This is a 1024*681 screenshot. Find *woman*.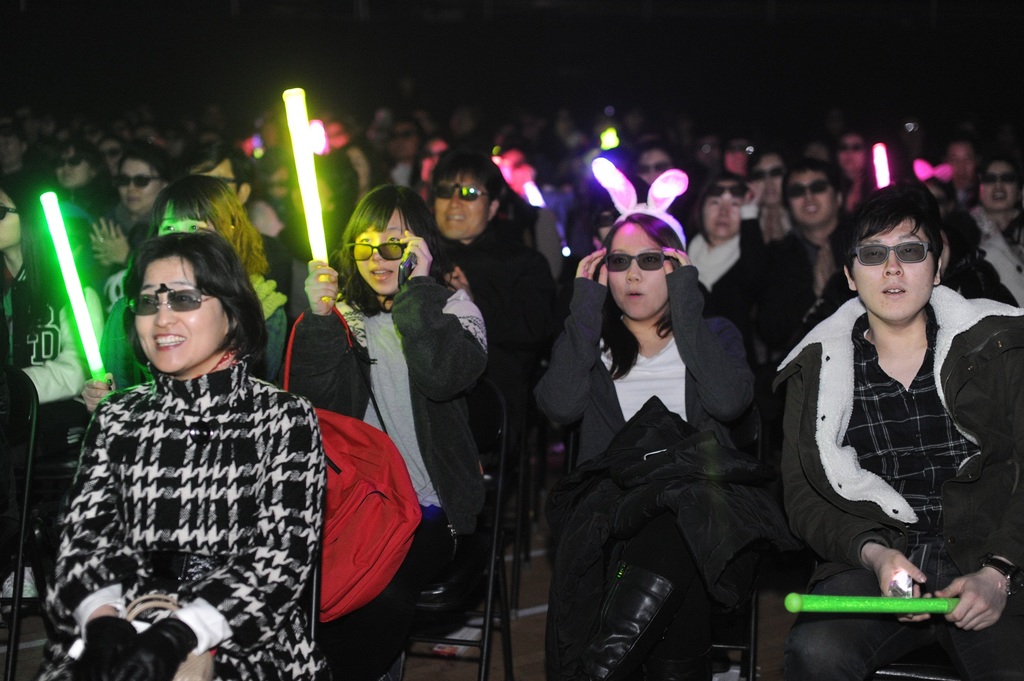
Bounding box: <box>85,143,177,266</box>.
